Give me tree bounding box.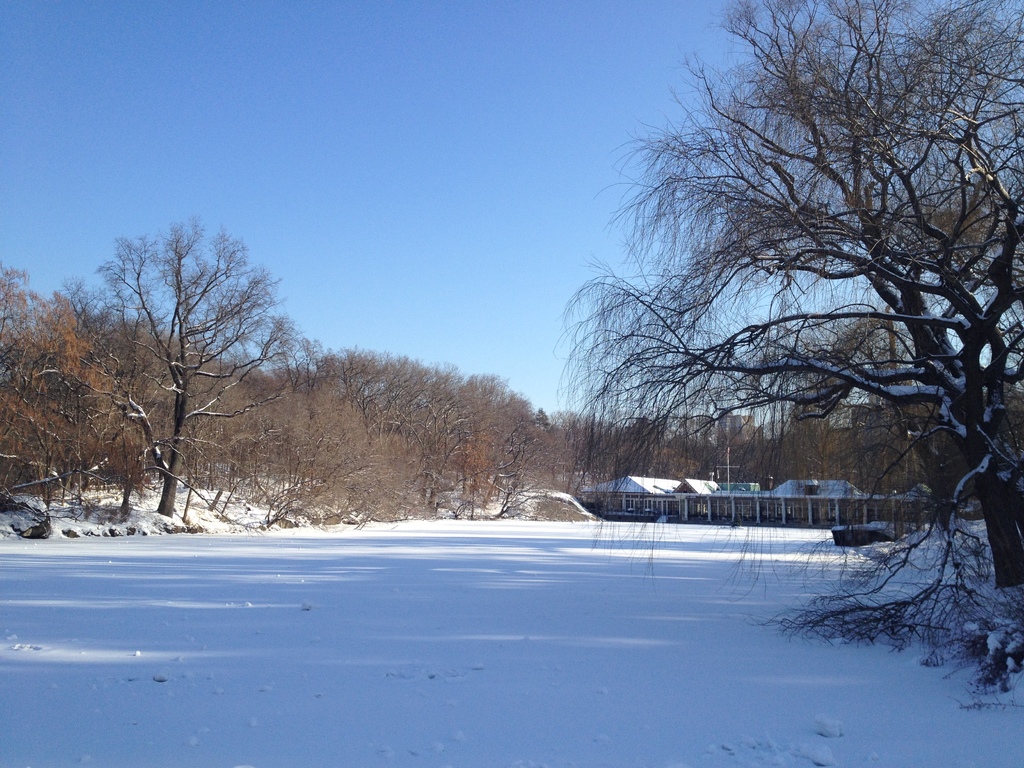
<bbox>565, 0, 1023, 707</bbox>.
